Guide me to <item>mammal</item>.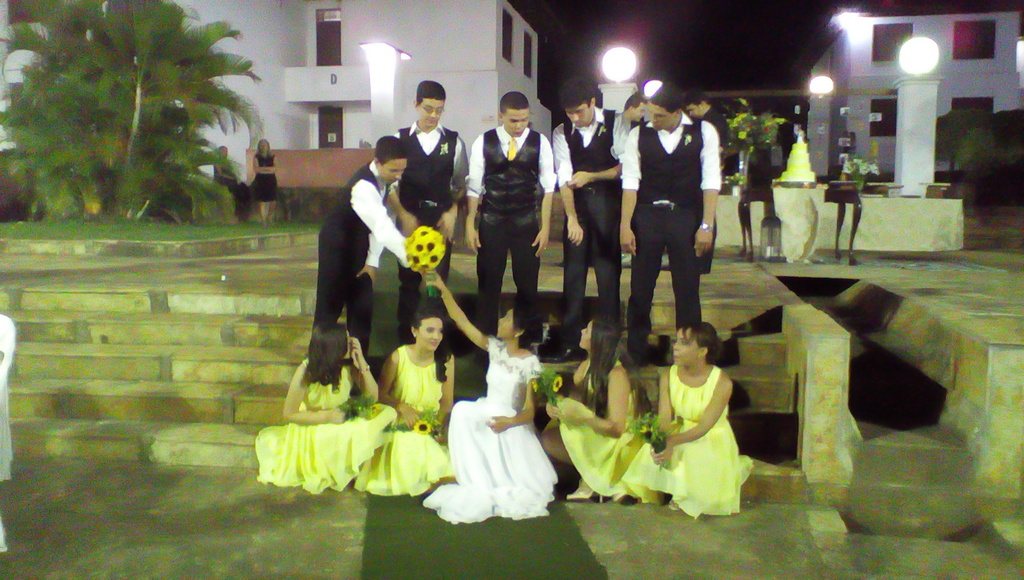
Guidance: bbox=(304, 129, 420, 363).
